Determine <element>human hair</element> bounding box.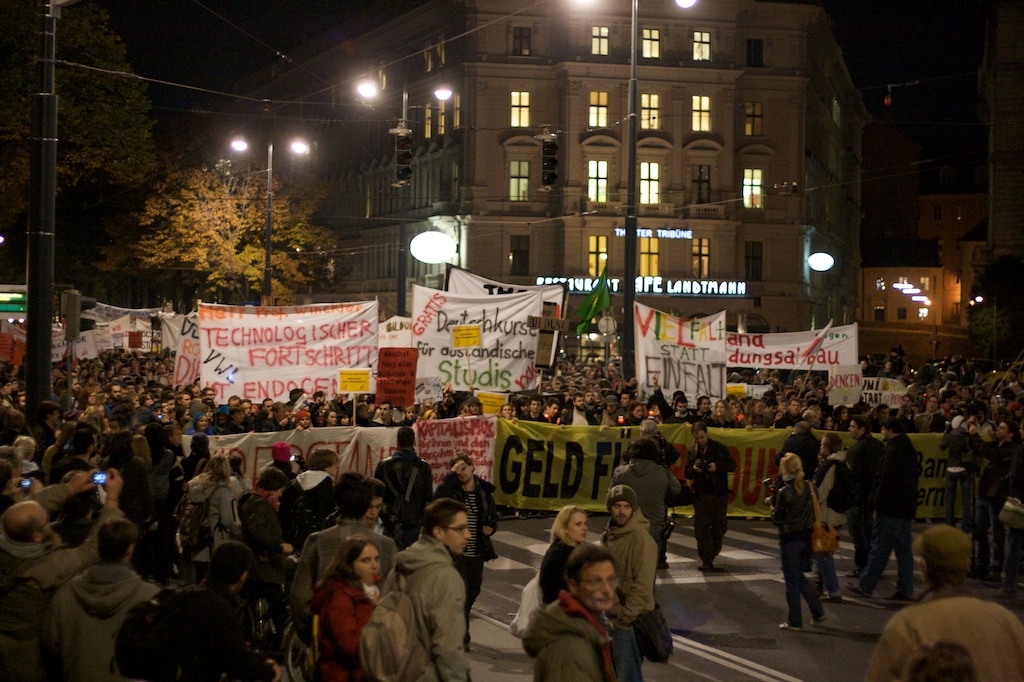
Determined: Rect(553, 505, 590, 547).
